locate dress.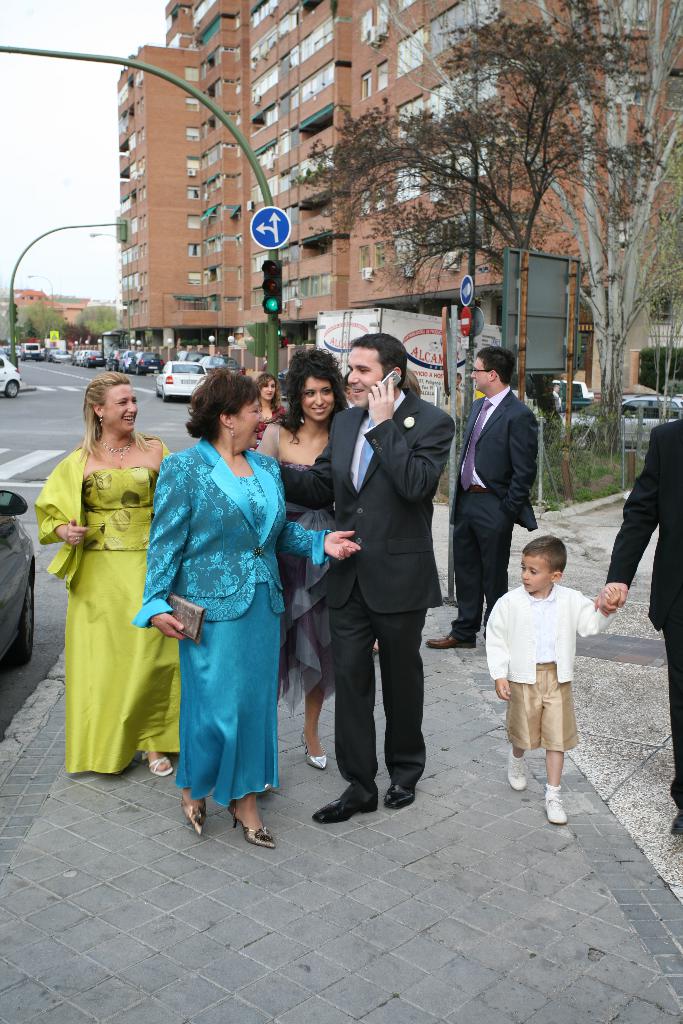
Bounding box: left=268, top=448, right=337, bottom=718.
